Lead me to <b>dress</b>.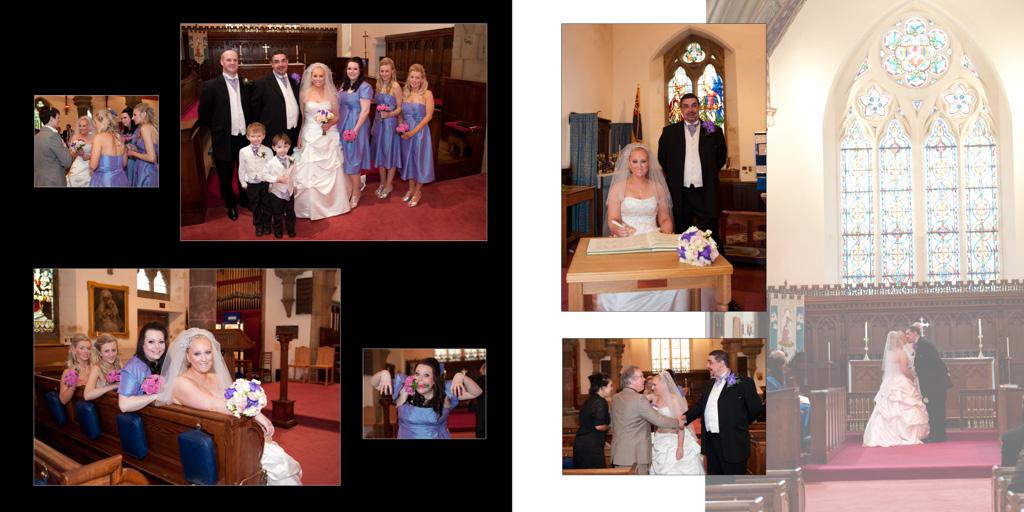
Lead to [left=396, top=101, right=436, bottom=185].
